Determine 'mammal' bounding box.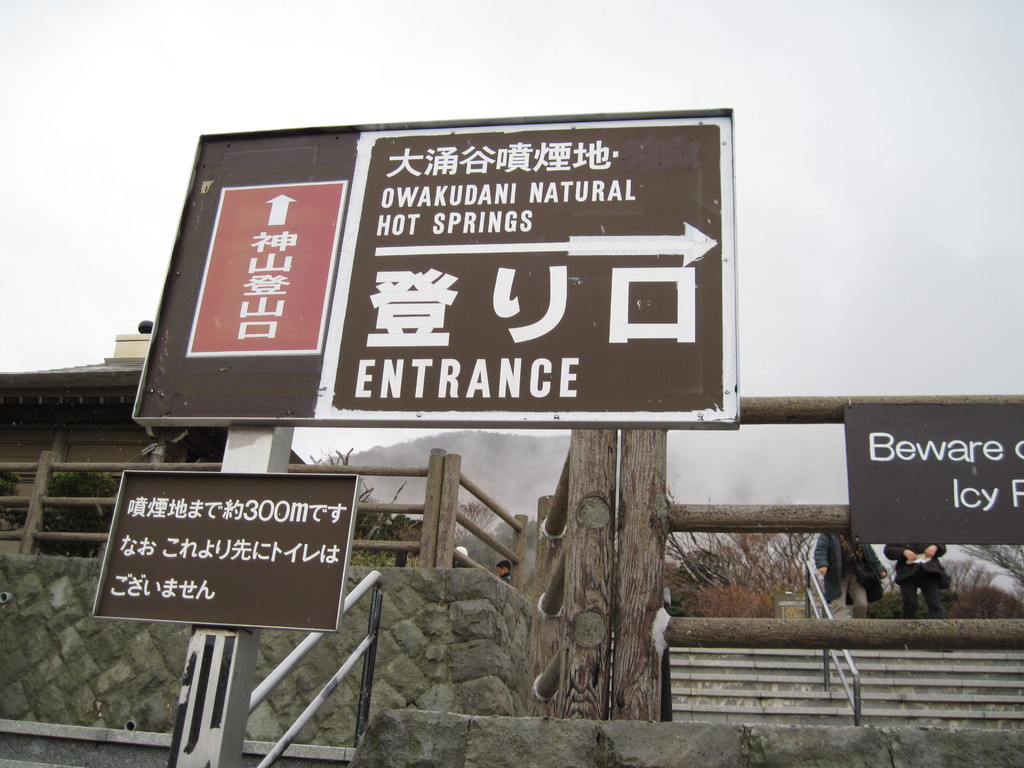
Determined: left=881, top=543, right=951, bottom=620.
